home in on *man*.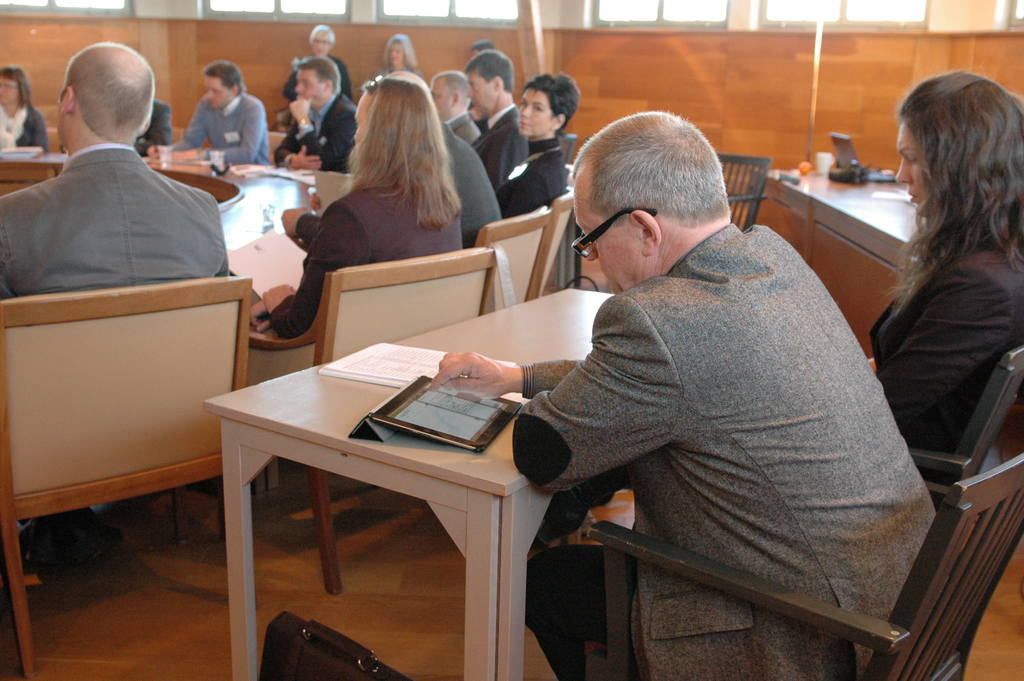
Homed in at Rect(1, 40, 230, 582).
